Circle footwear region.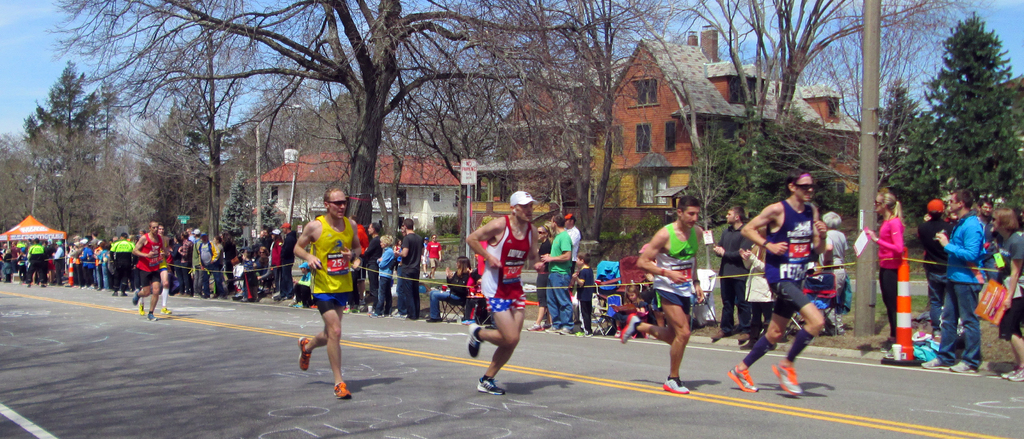
Region: box(751, 343, 816, 396).
